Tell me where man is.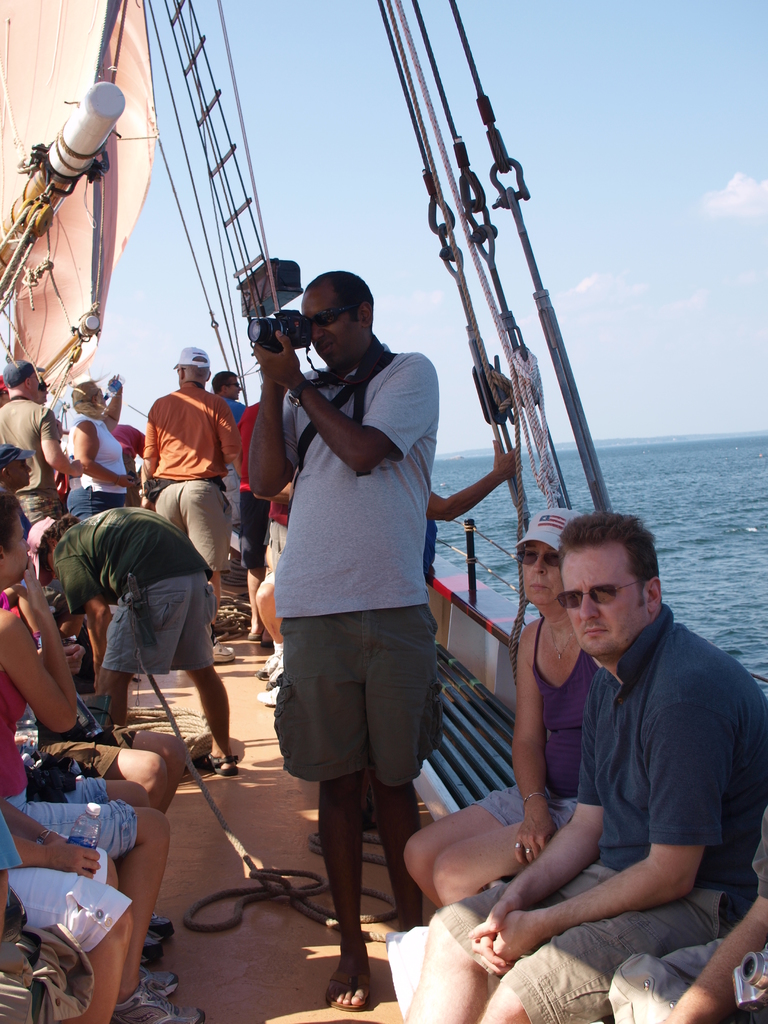
man is at region(47, 509, 252, 767).
